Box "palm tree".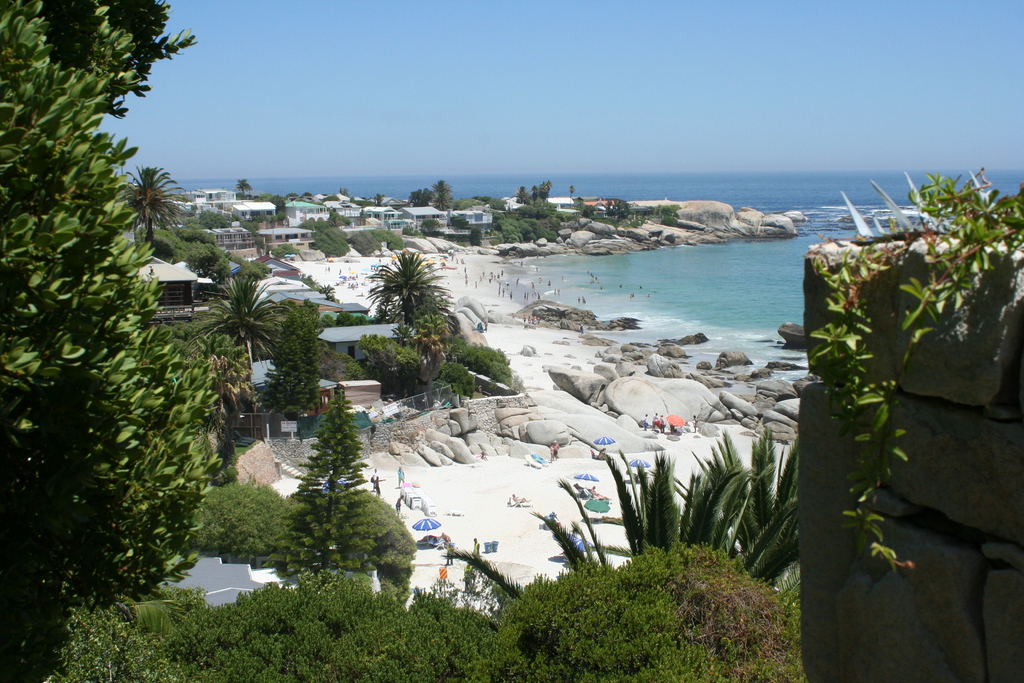
<box>367,251,446,354</box>.
